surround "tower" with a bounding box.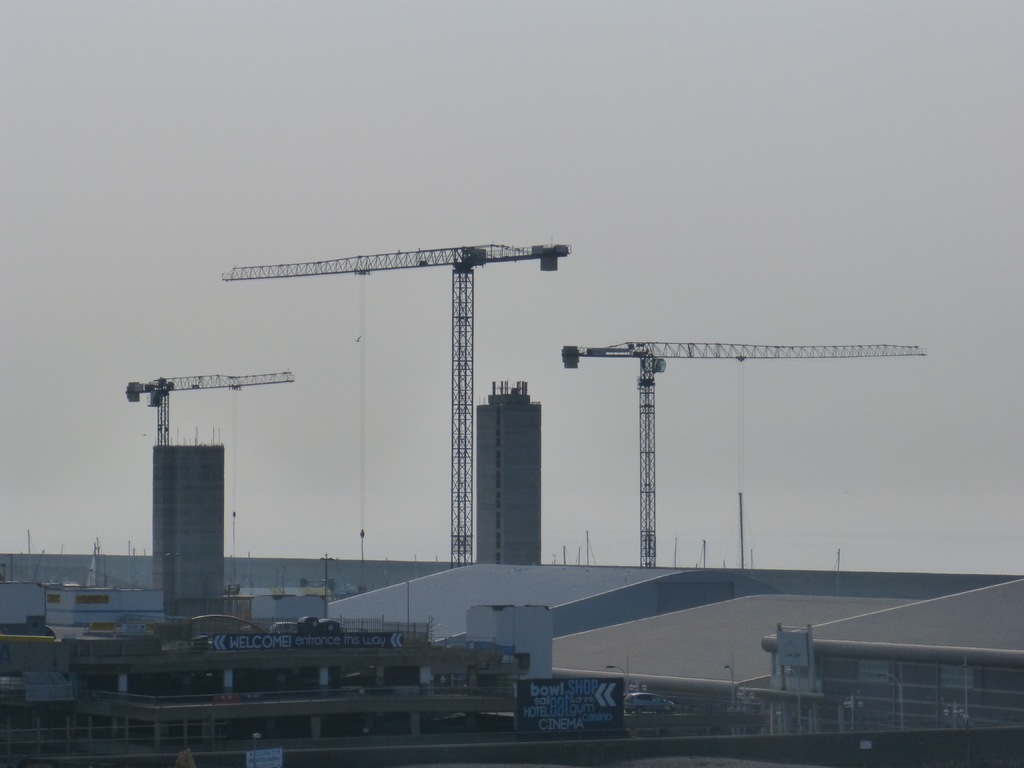
477,381,543,564.
